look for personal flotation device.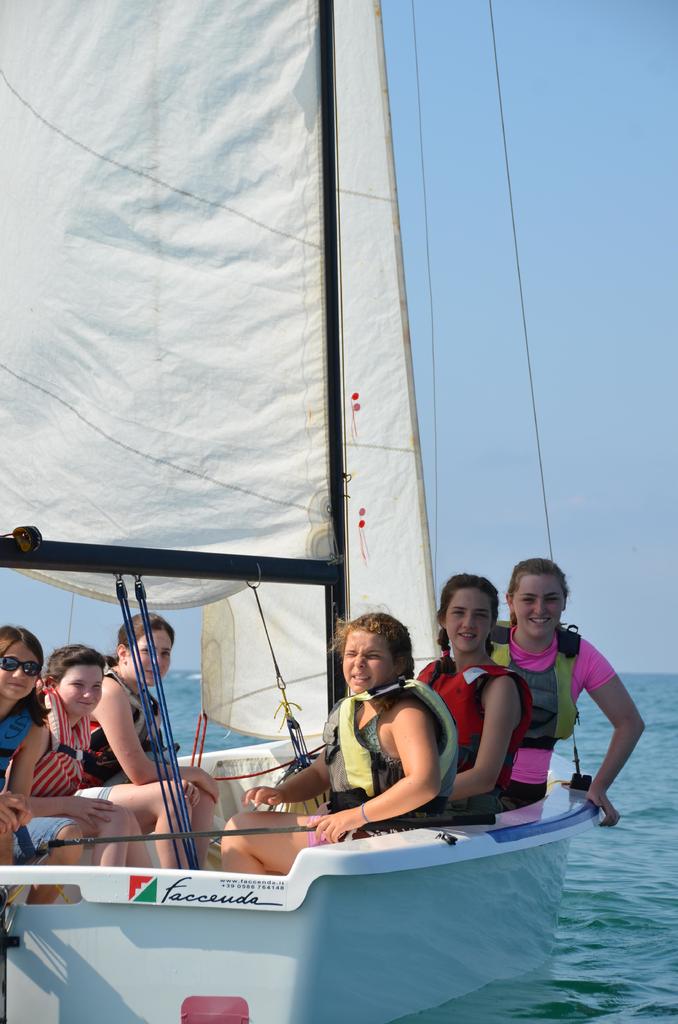
Found: x1=83, y1=672, x2=160, y2=779.
